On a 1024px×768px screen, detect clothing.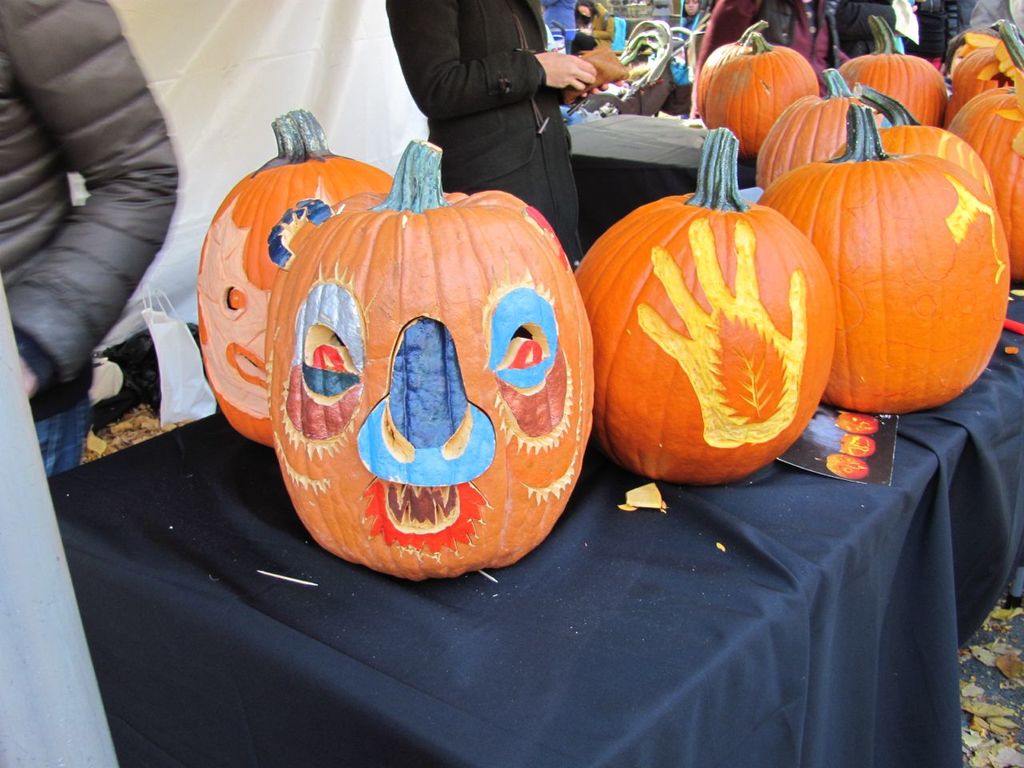
detection(0, 0, 179, 475).
